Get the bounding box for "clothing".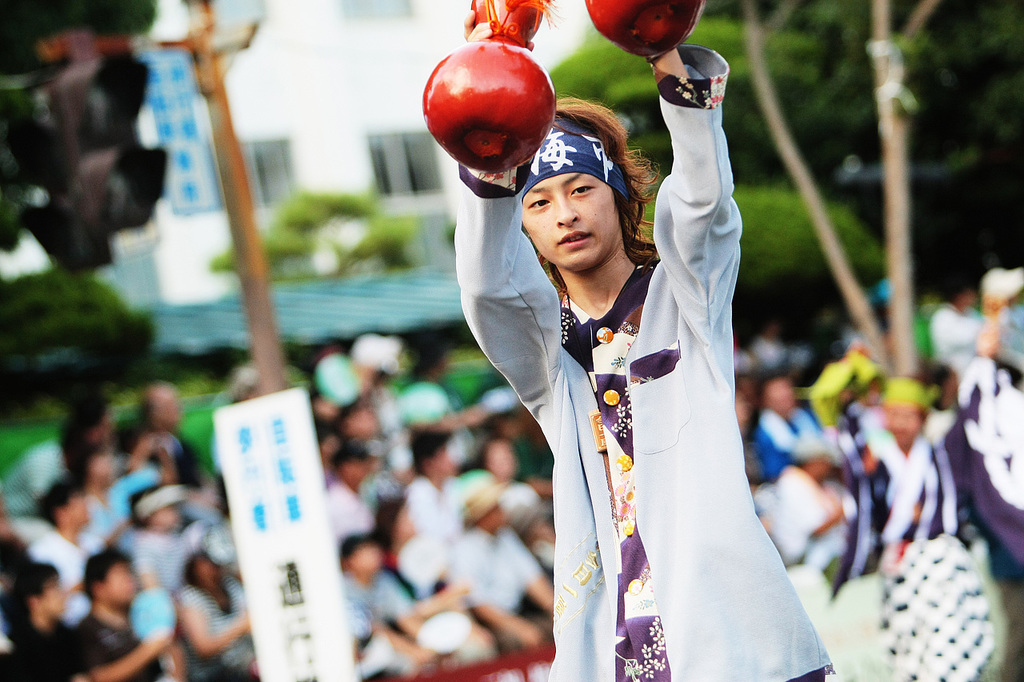
(left=159, top=428, right=204, bottom=481).
